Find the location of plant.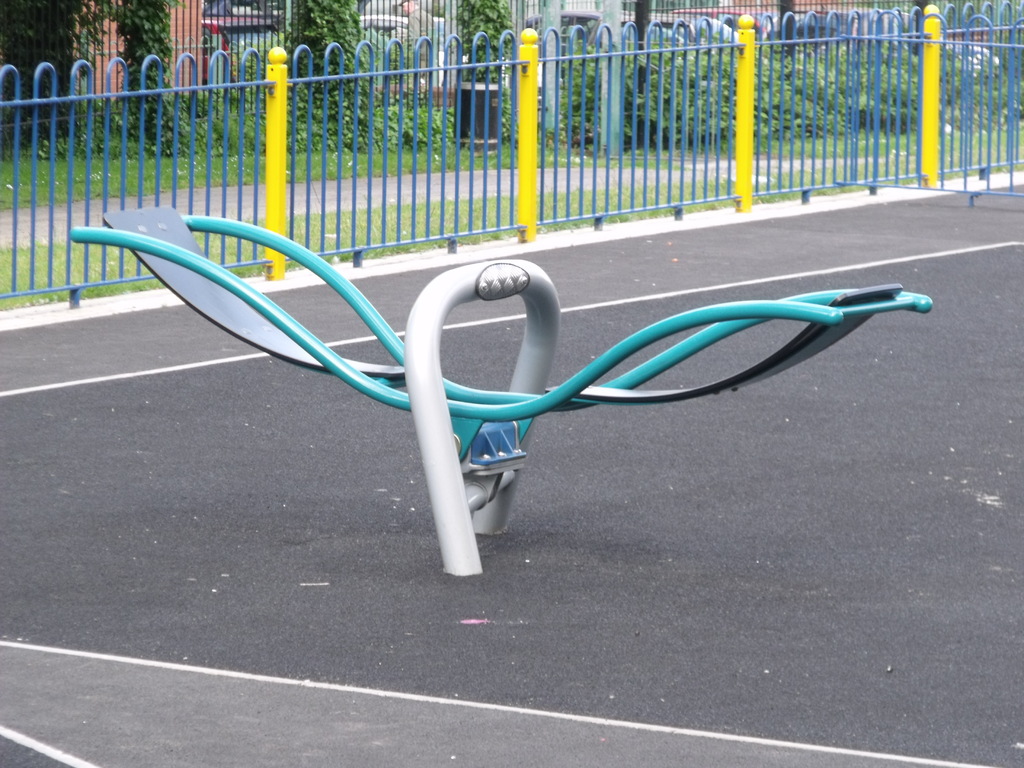
Location: Rect(189, 232, 266, 280).
